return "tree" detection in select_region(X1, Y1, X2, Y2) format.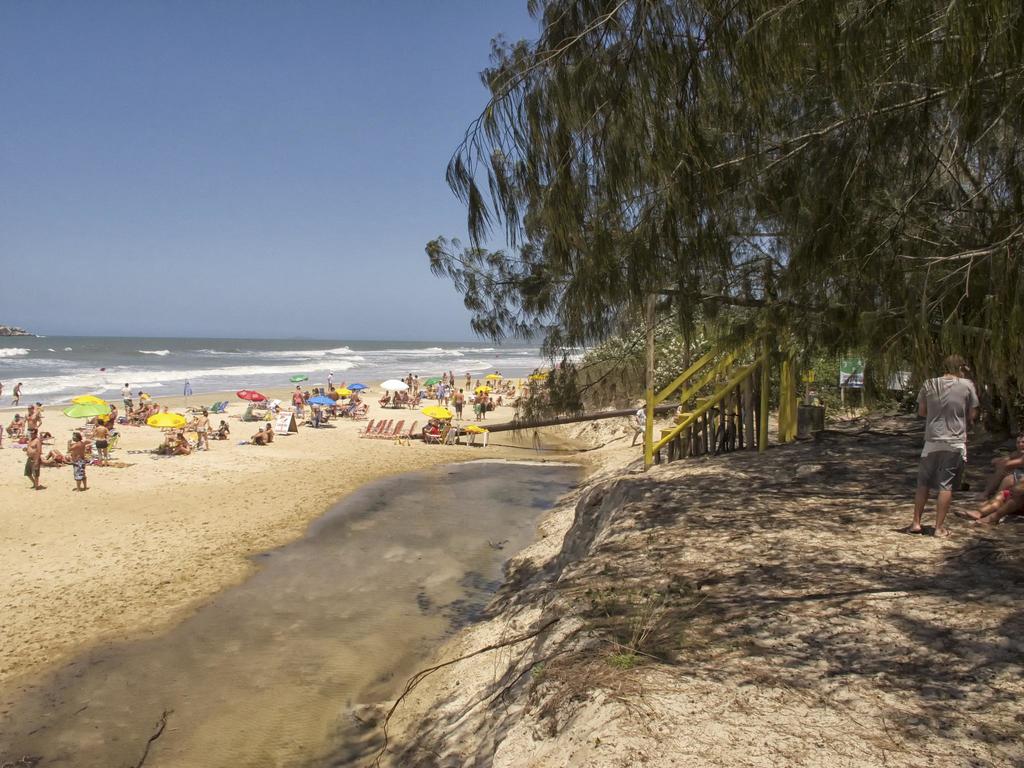
select_region(420, 0, 1023, 445).
